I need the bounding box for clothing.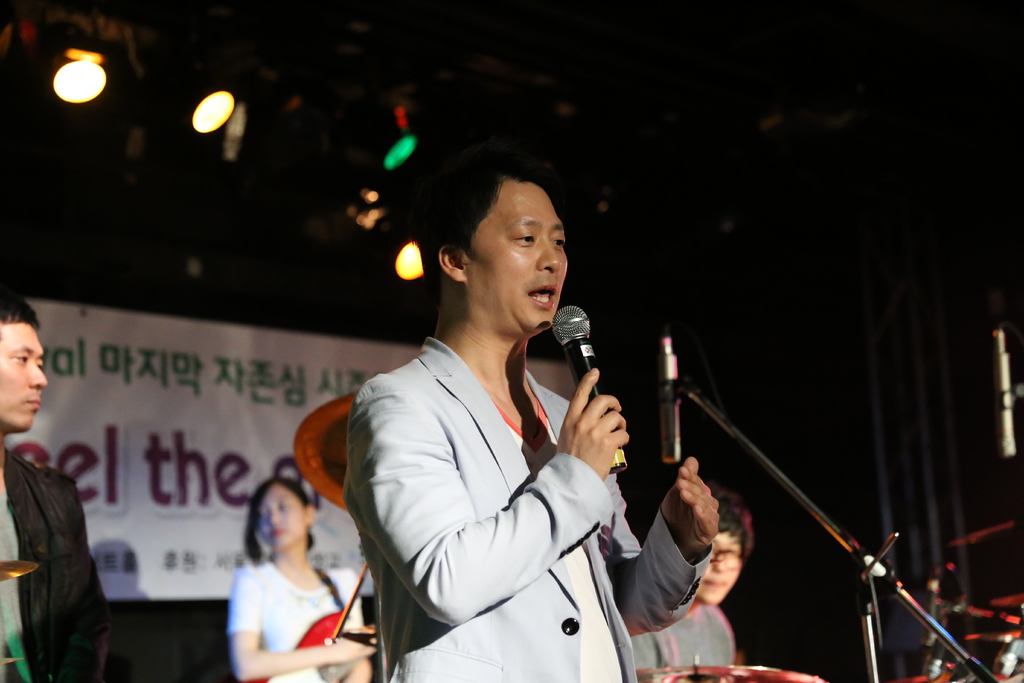
Here it is: box(632, 597, 740, 682).
